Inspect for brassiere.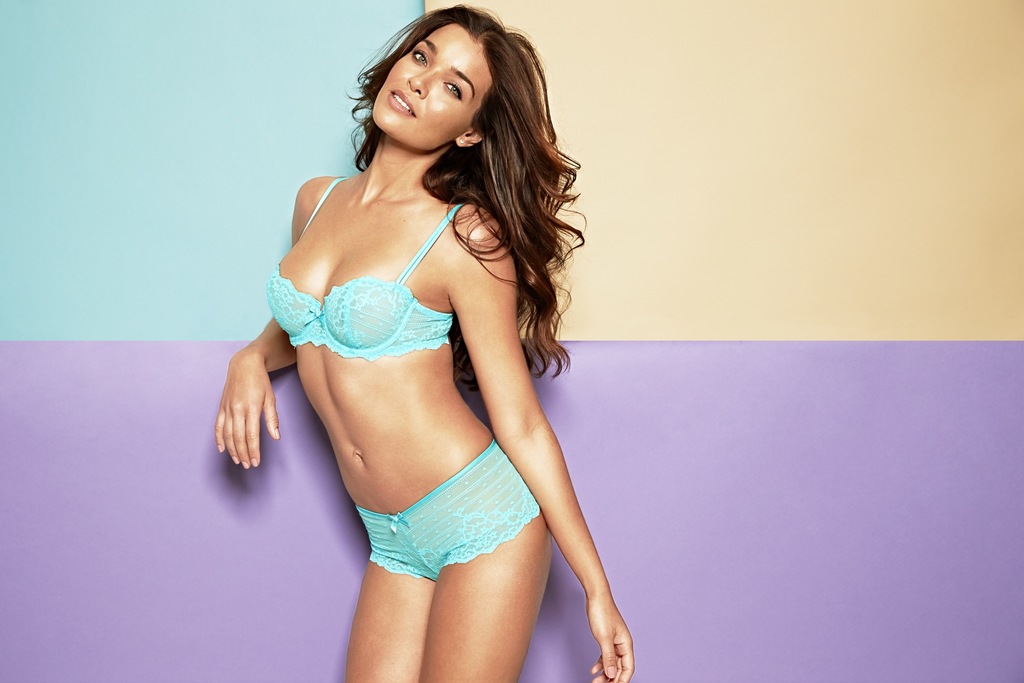
Inspection: 271/156/472/386.
